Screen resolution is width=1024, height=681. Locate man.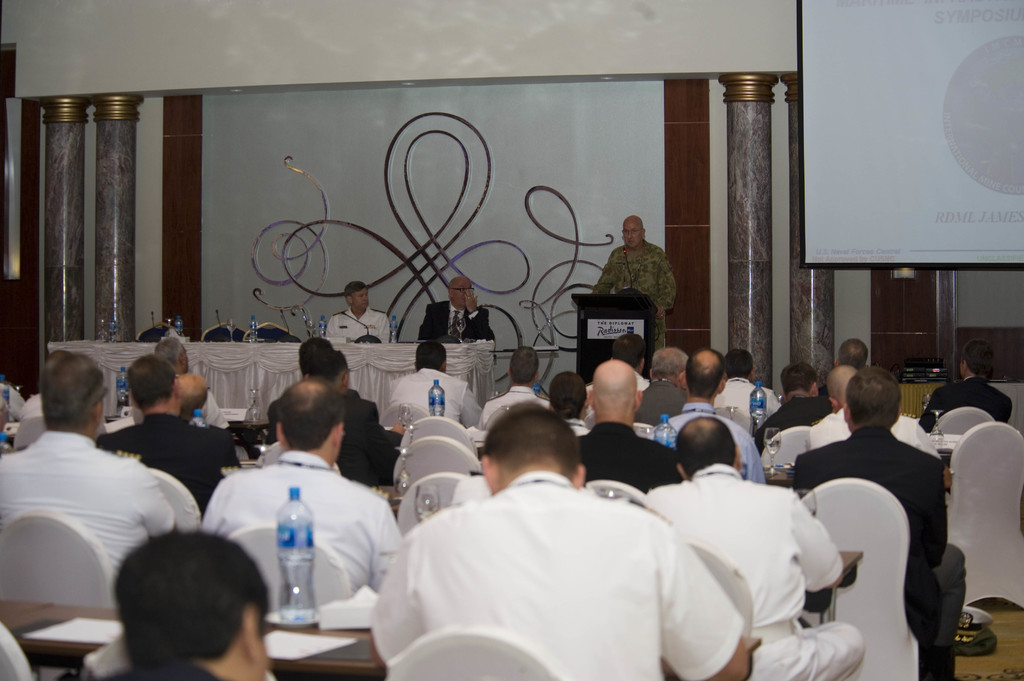
bbox=(768, 357, 838, 427).
